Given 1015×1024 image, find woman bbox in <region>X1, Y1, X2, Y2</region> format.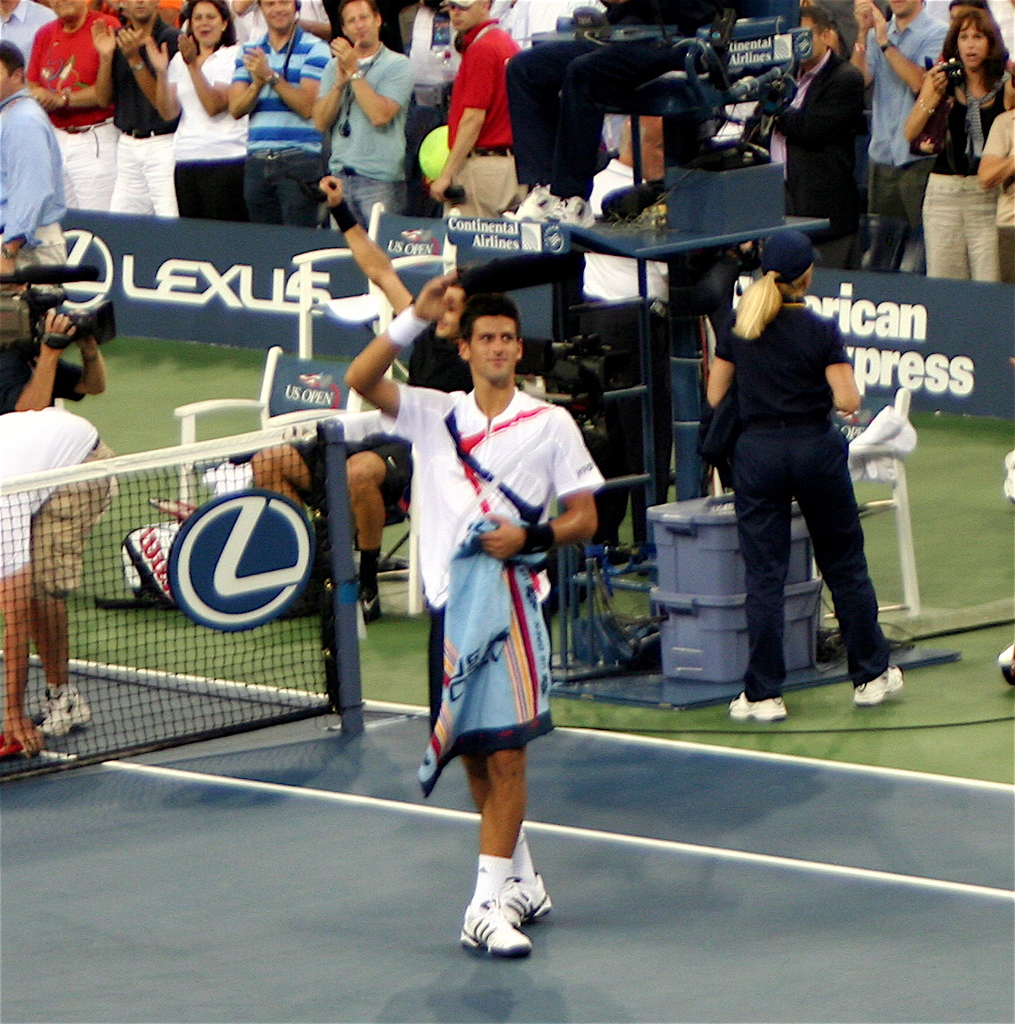
<region>908, 12, 1014, 293</region>.
